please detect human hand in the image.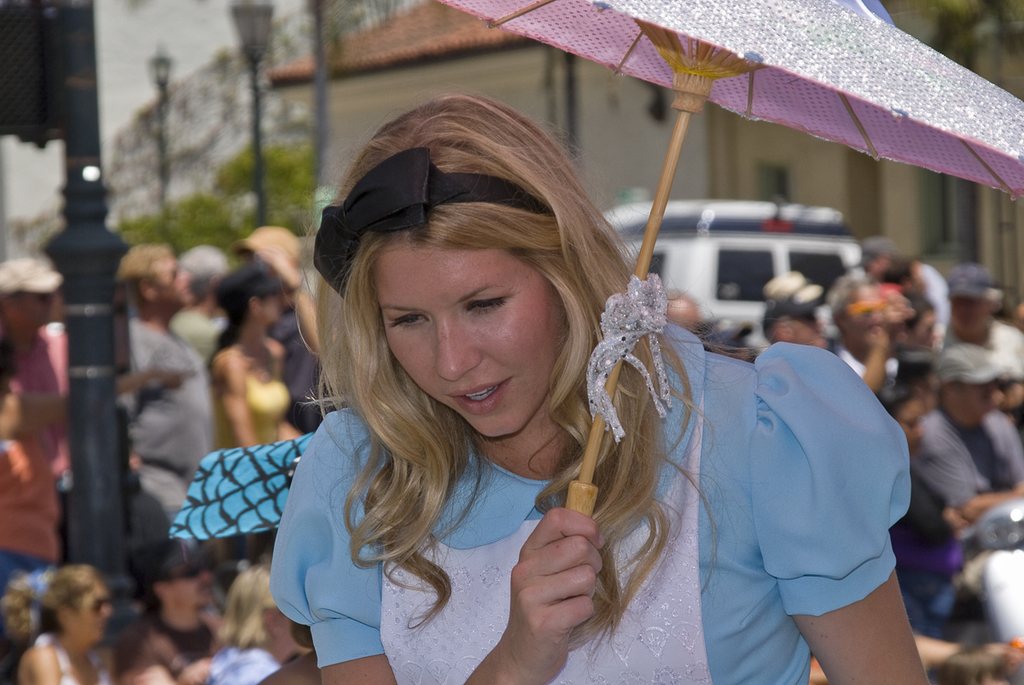
rect(497, 510, 603, 644).
